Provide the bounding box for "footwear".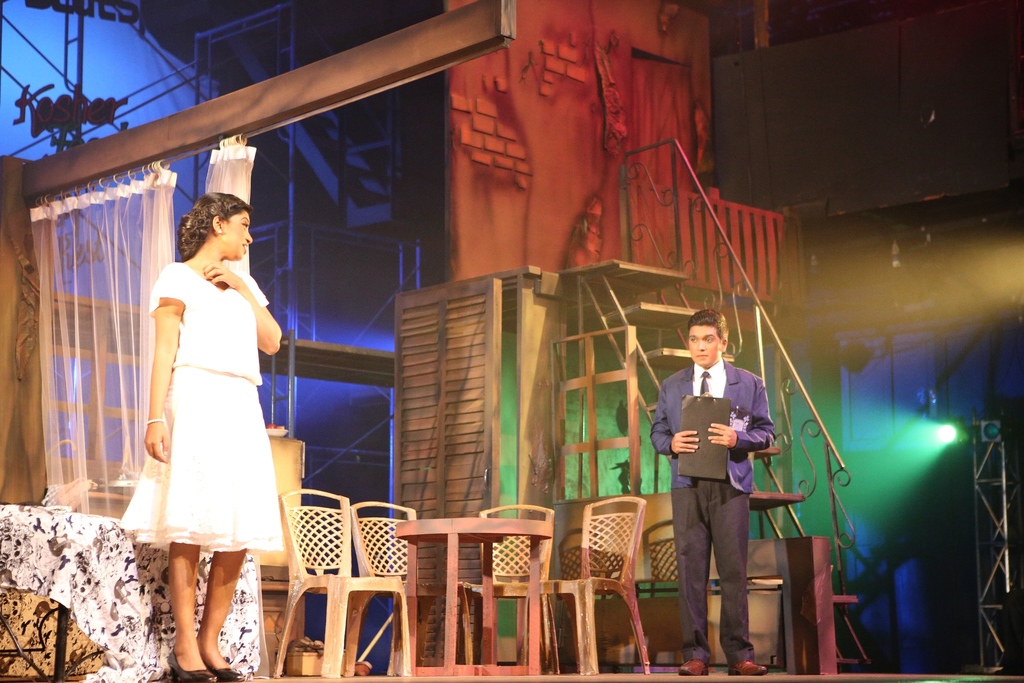
726 655 767 673.
